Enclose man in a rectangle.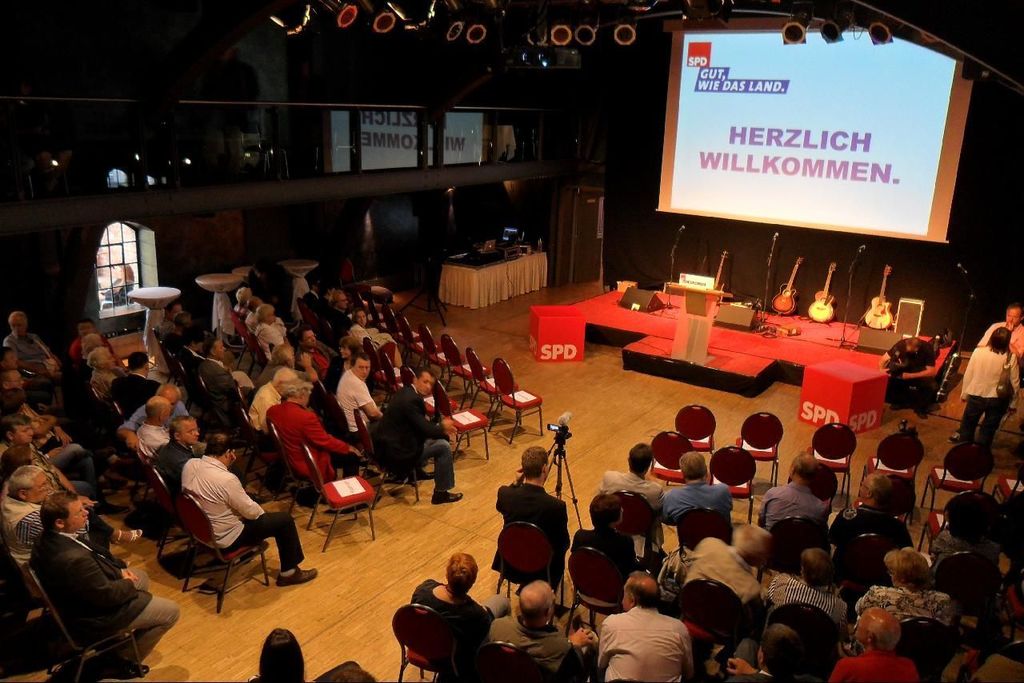
(x1=198, y1=338, x2=246, y2=408).
